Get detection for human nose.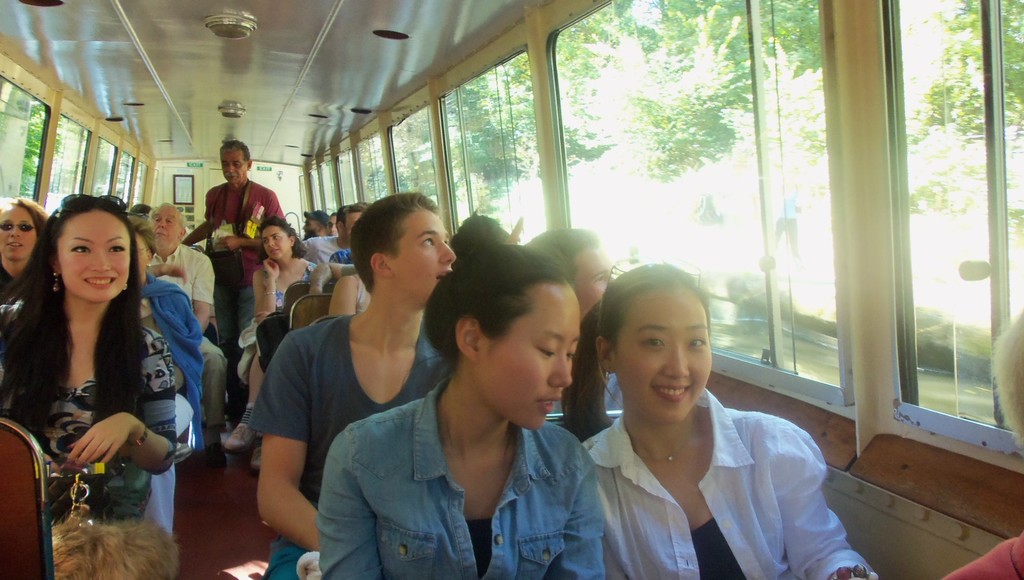
Detection: (10,225,22,237).
